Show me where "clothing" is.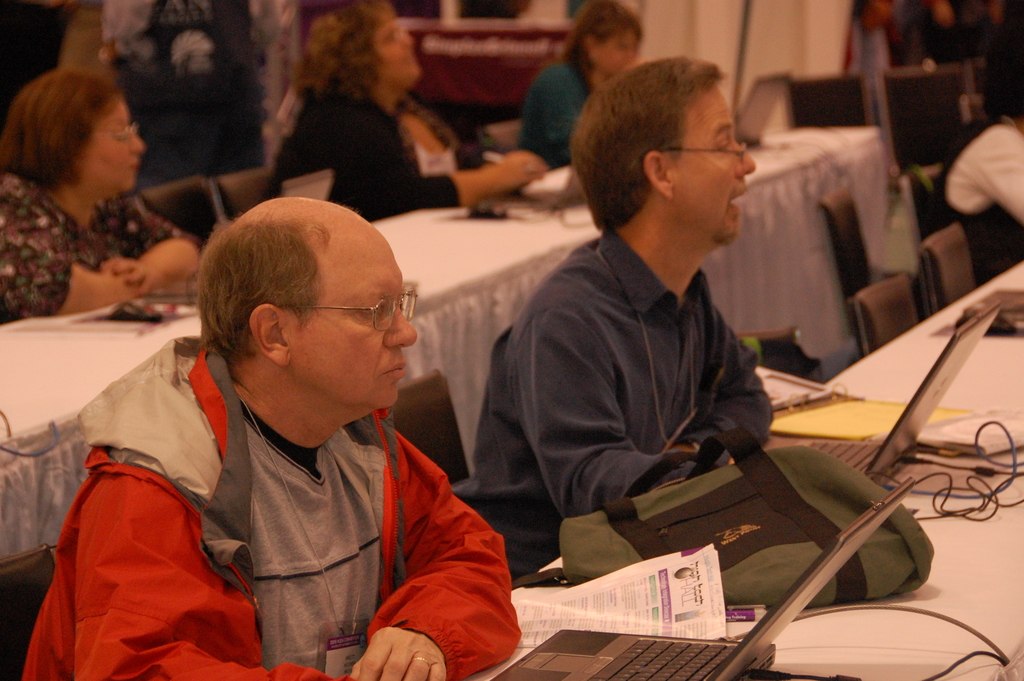
"clothing" is at left=24, top=316, right=528, bottom=680.
